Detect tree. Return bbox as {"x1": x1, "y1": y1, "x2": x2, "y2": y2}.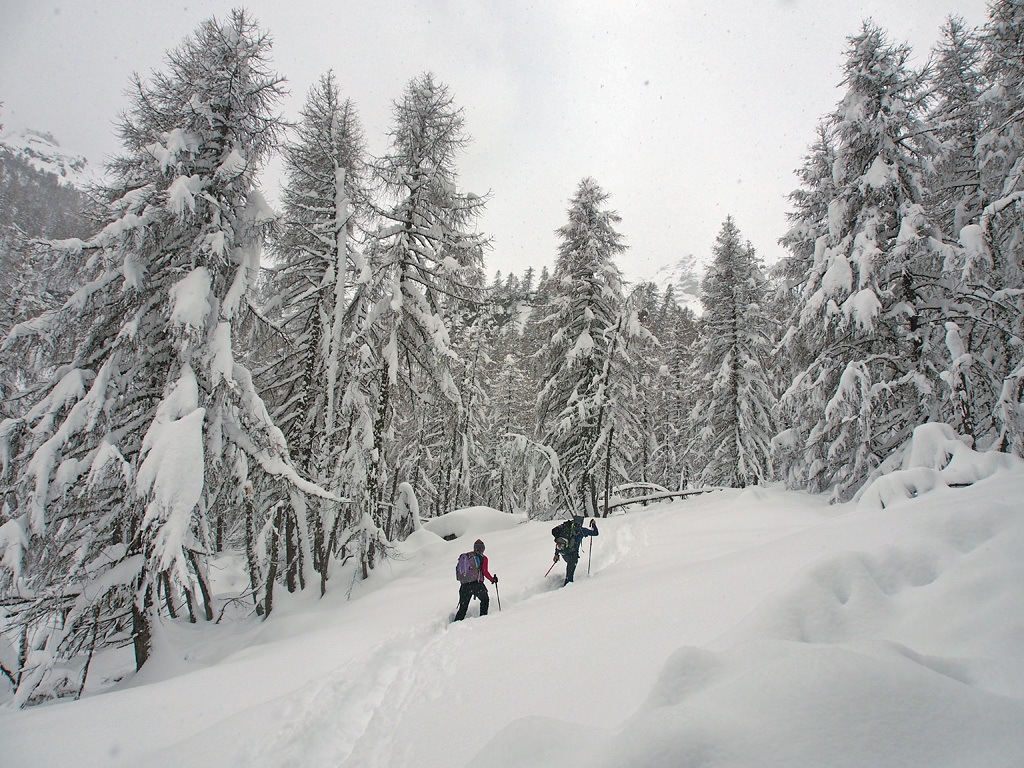
{"x1": 944, "y1": 1, "x2": 1023, "y2": 472}.
